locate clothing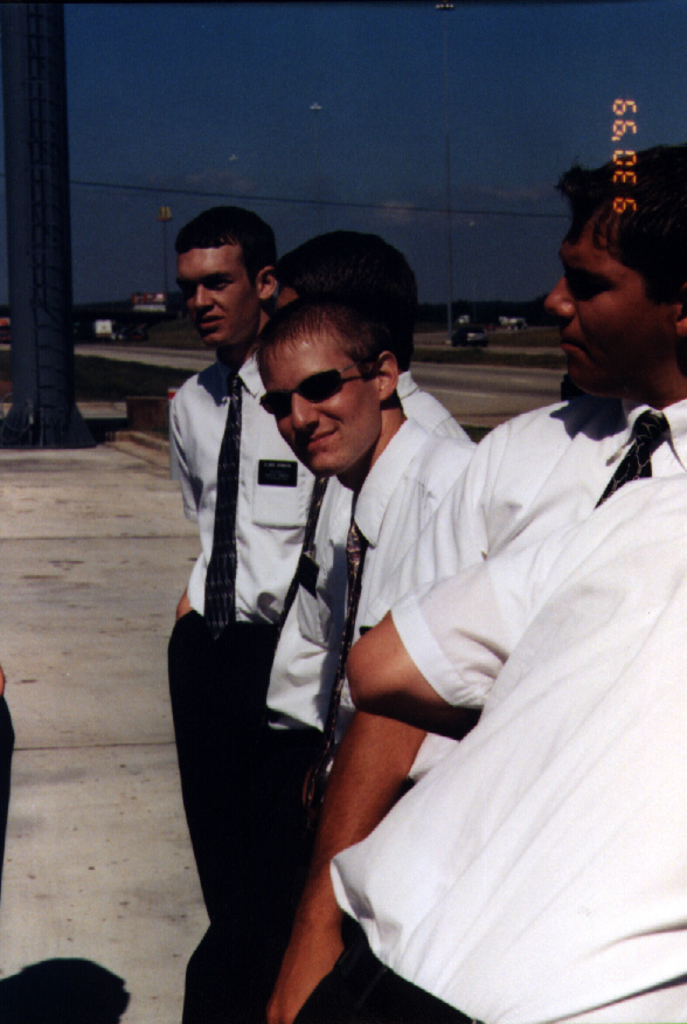
box(346, 382, 686, 786)
